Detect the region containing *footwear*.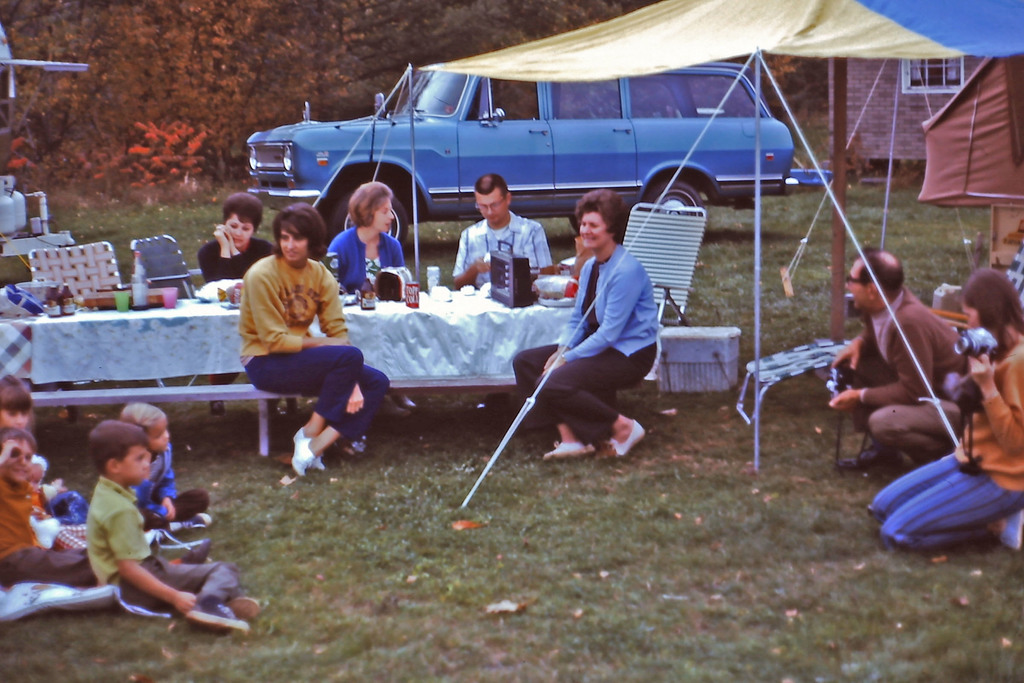
[188, 511, 216, 532].
